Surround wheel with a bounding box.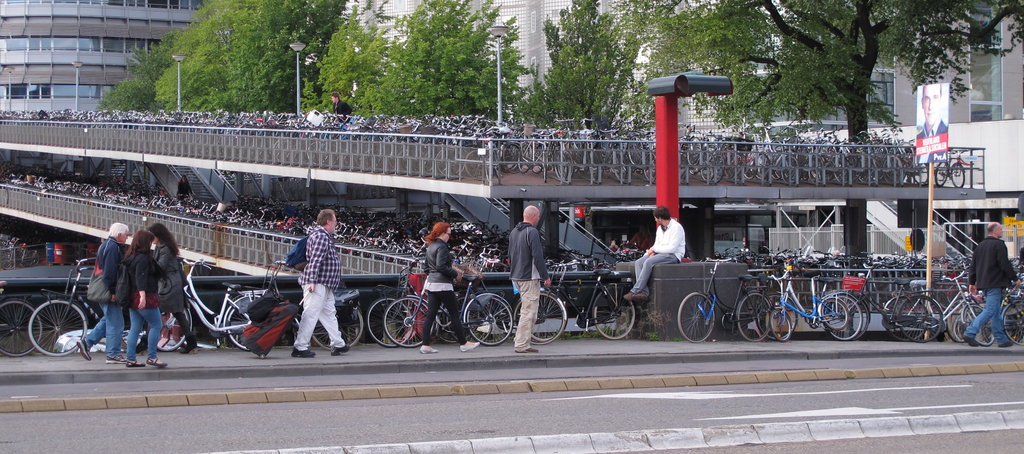
l=225, t=294, r=270, b=353.
